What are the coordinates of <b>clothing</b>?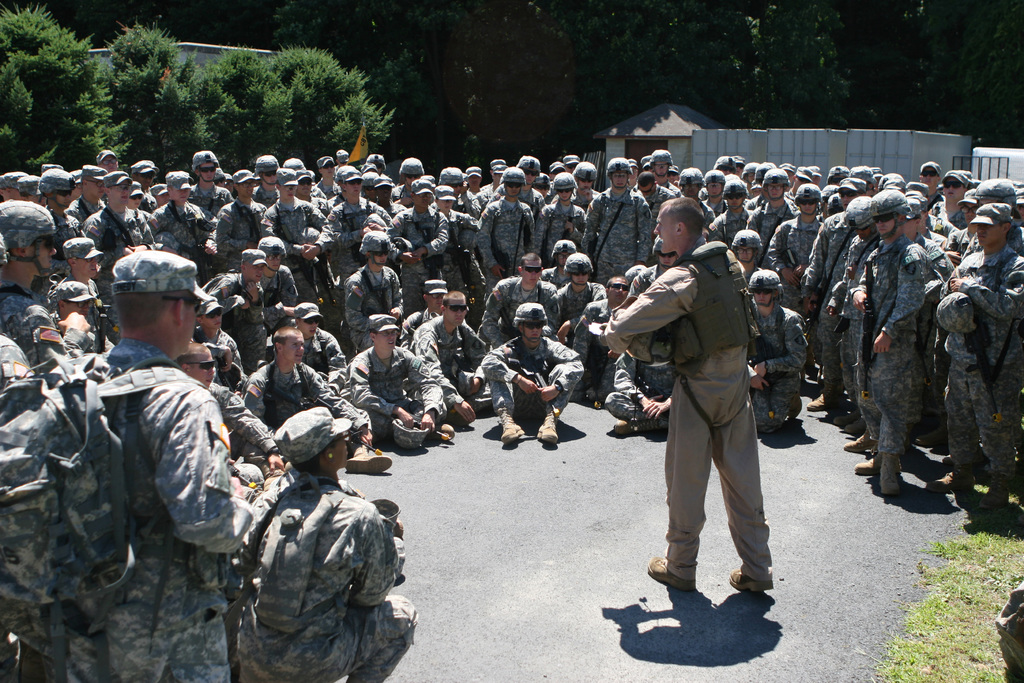
locate(246, 359, 362, 469).
